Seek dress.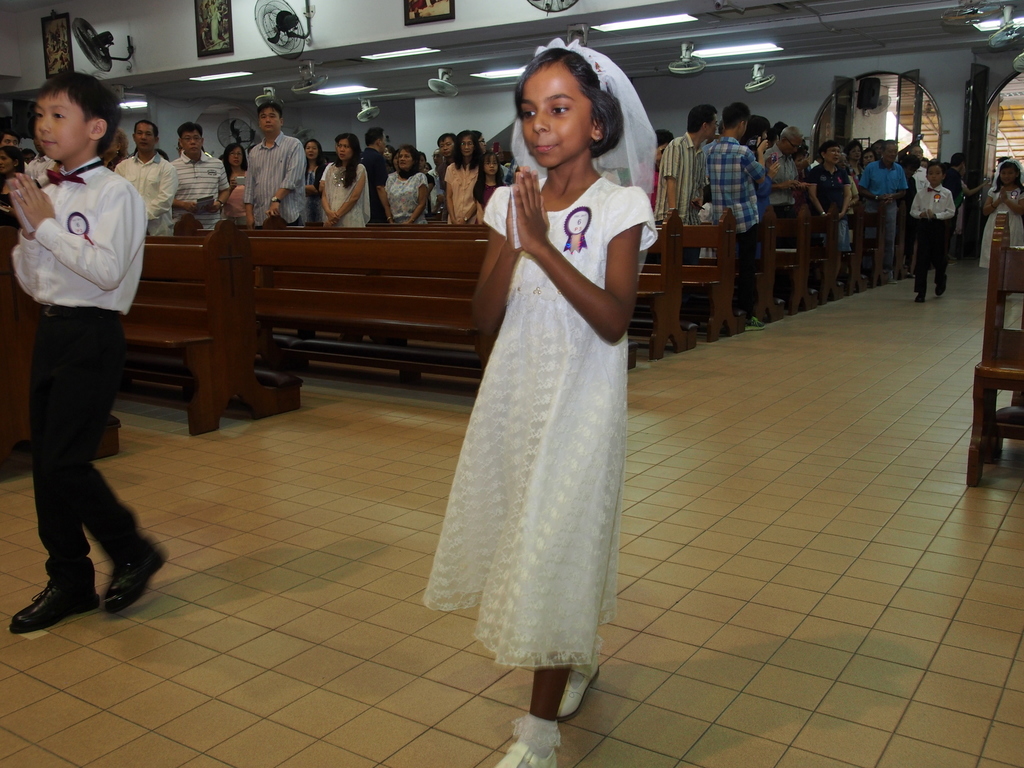
bbox=[422, 154, 627, 691].
